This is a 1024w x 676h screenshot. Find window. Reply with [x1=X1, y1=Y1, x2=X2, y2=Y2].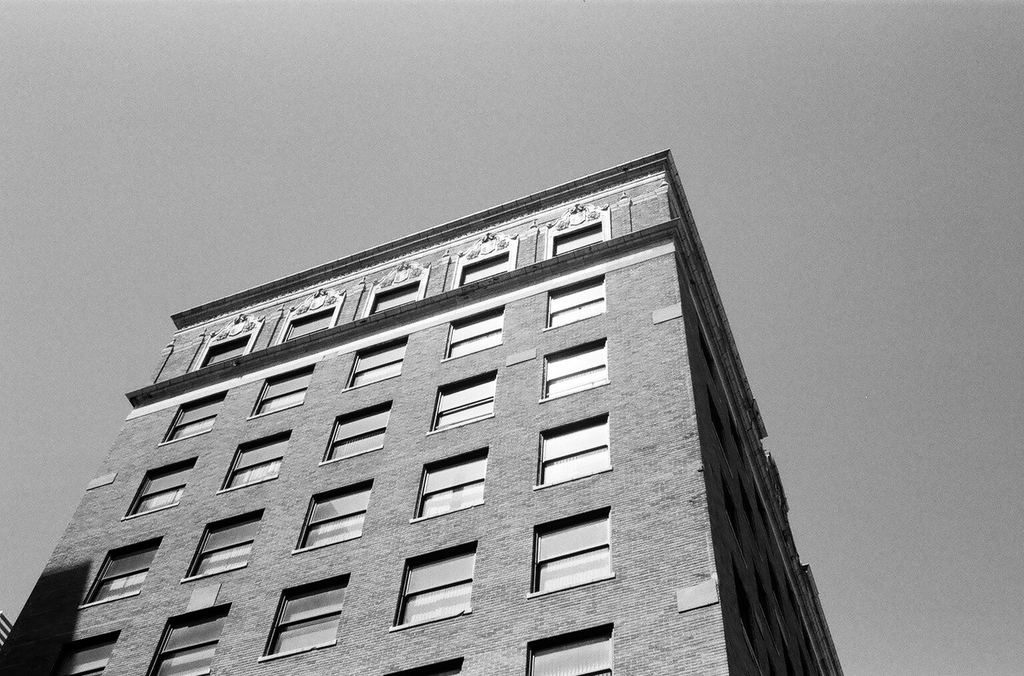
[x1=143, y1=605, x2=238, y2=675].
